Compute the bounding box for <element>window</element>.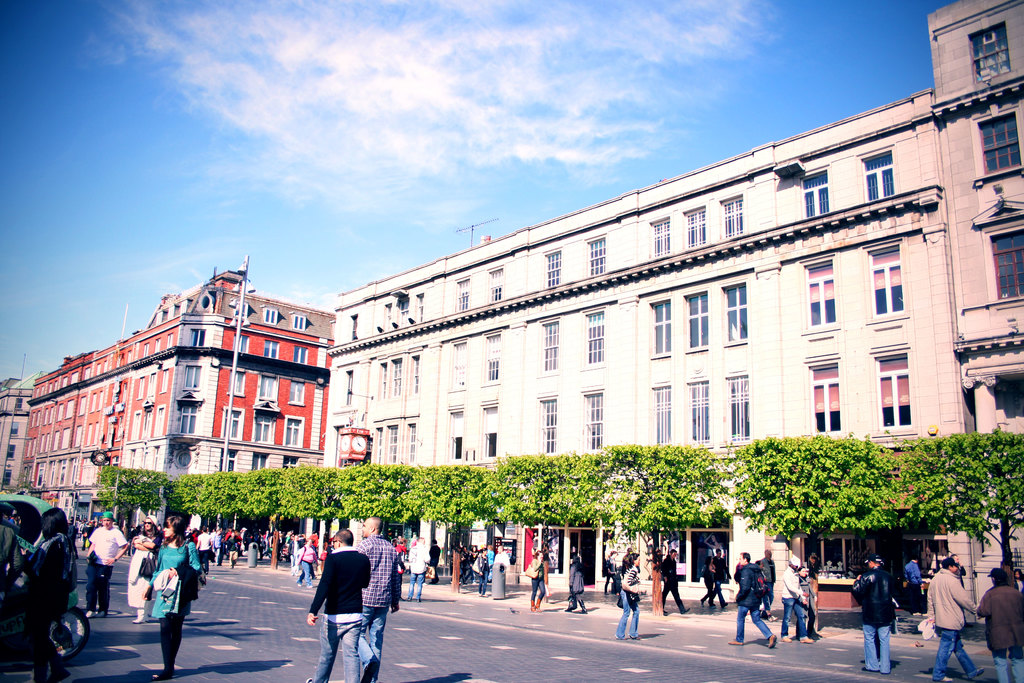
348 365 351 409.
